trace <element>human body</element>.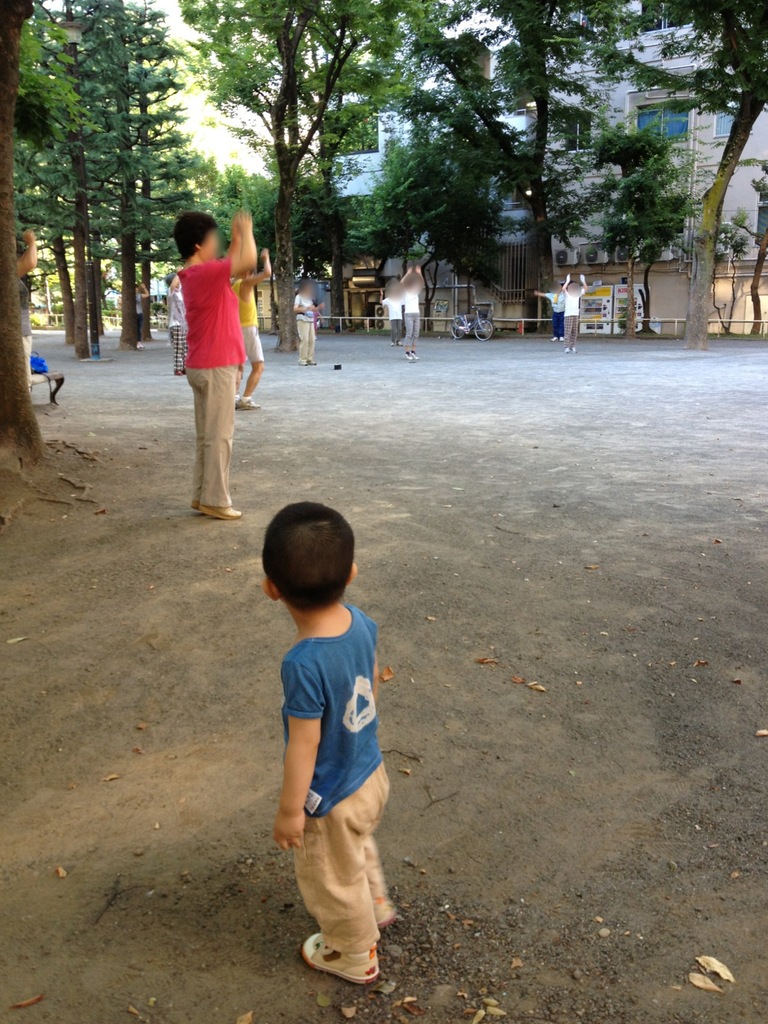
Traced to 19:230:40:385.
